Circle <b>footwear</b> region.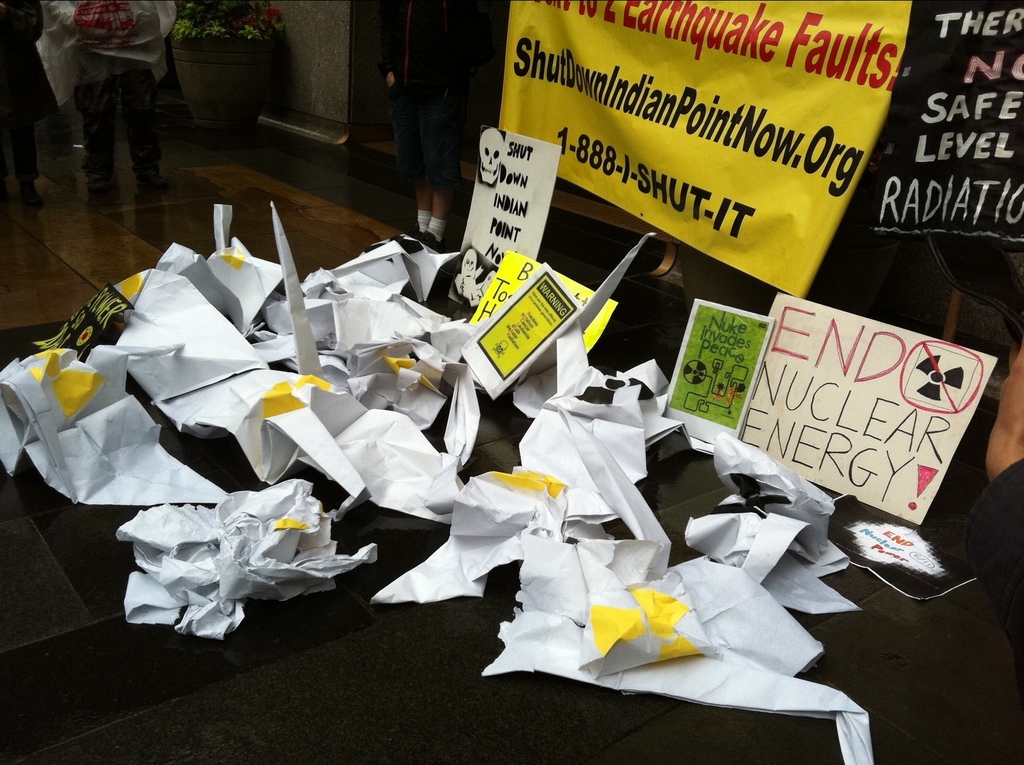
Region: detection(422, 233, 440, 252).
